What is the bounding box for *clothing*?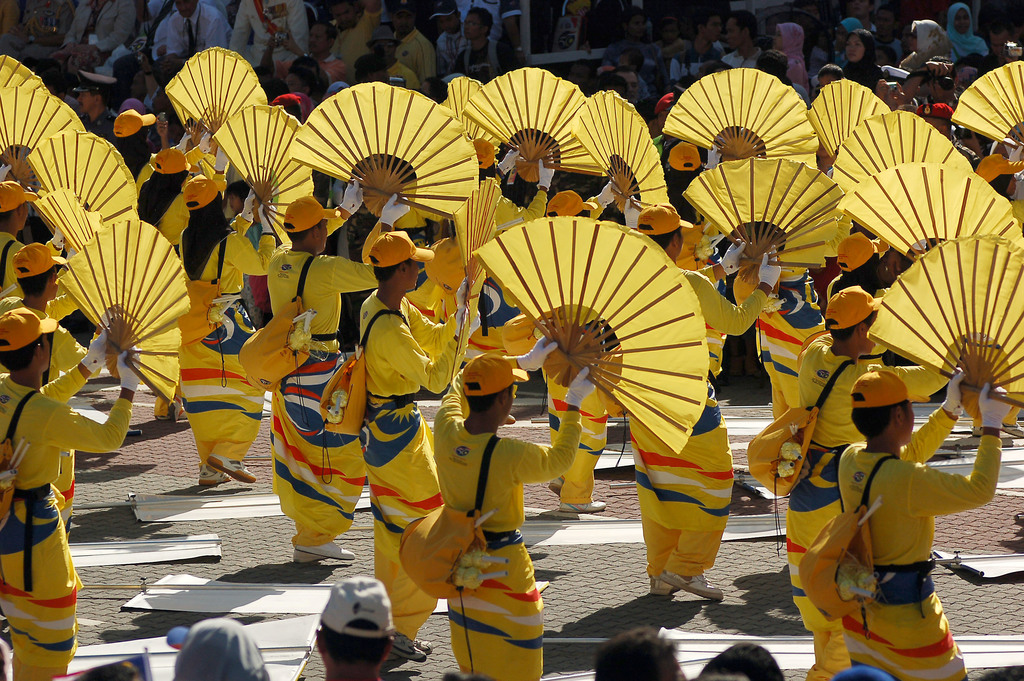
359 284 472 621.
